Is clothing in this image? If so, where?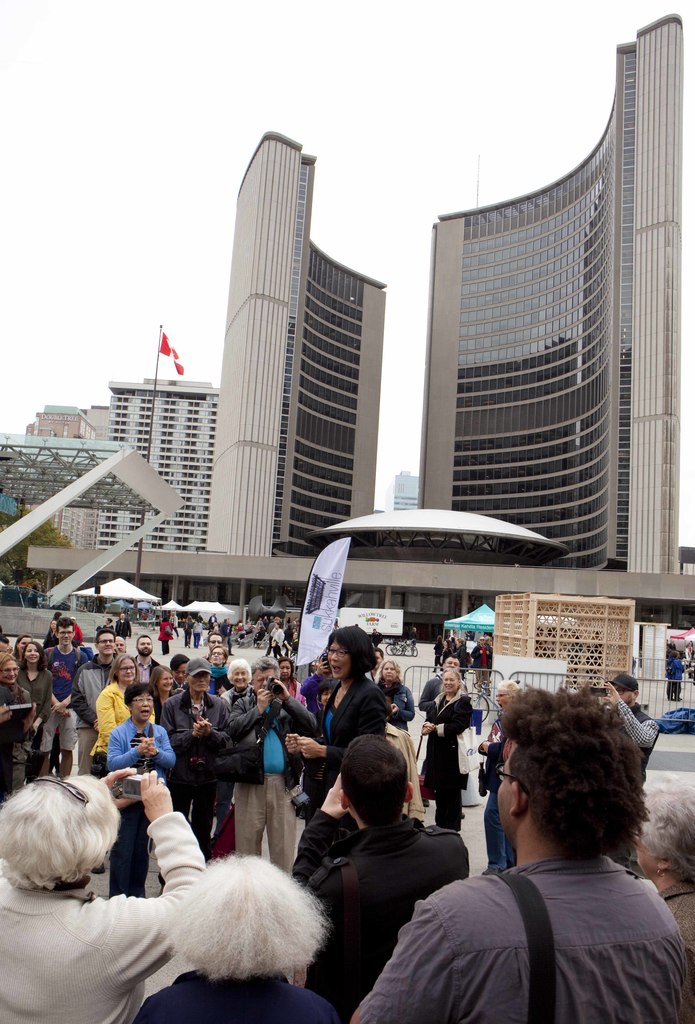
Yes, at 161:620:173:657.
